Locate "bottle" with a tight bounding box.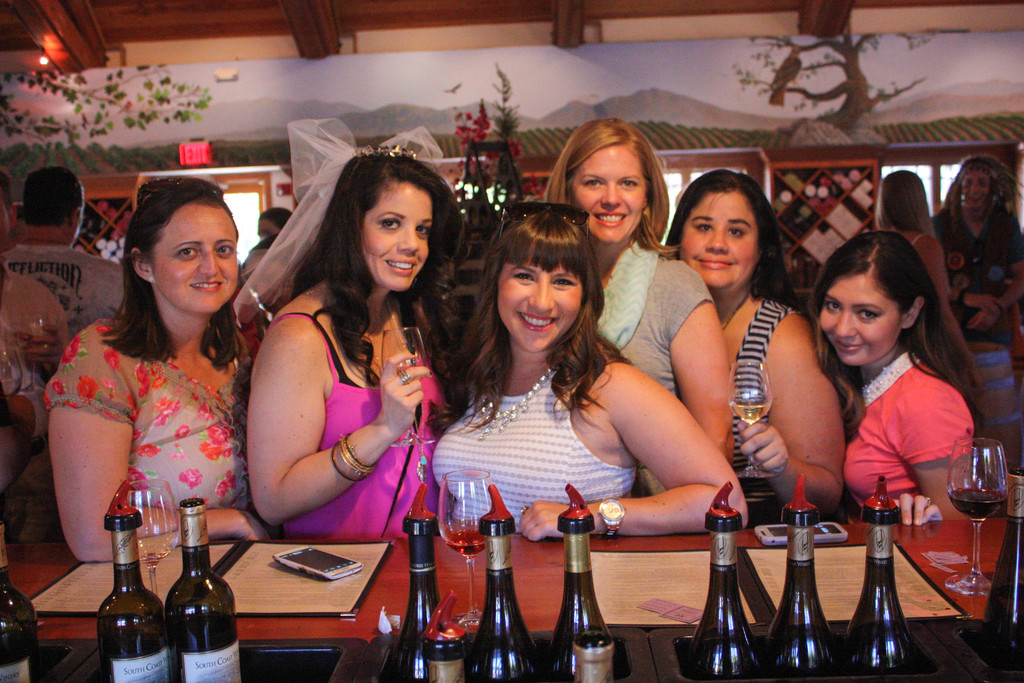
(left=831, top=473, right=916, bottom=682).
